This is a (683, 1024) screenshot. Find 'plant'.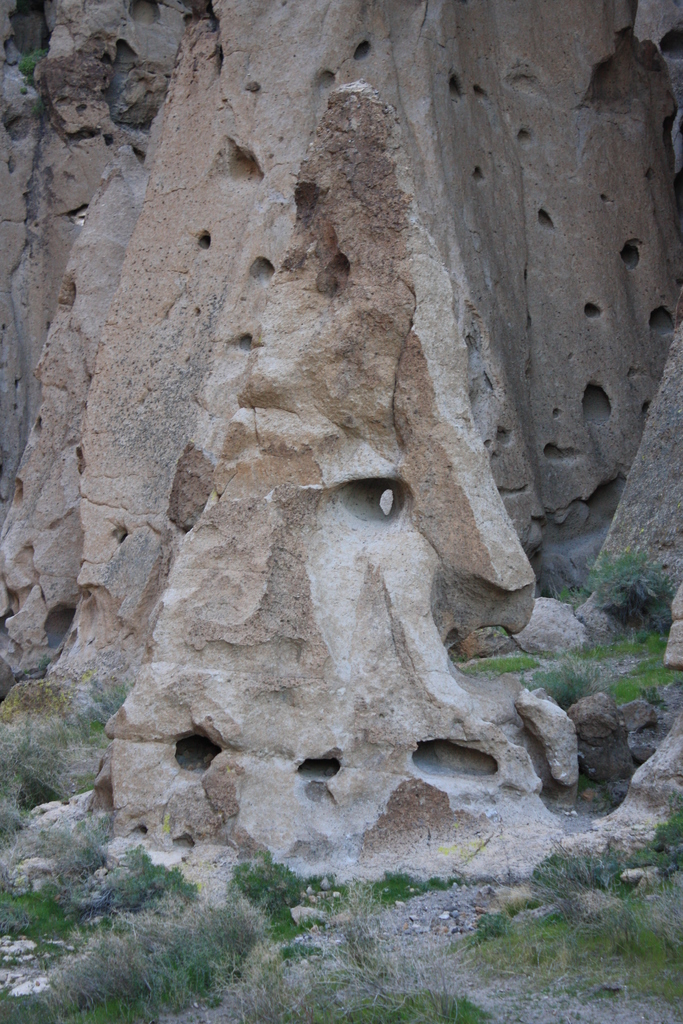
Bounding box: box=[343, 984, 497, 1023].
